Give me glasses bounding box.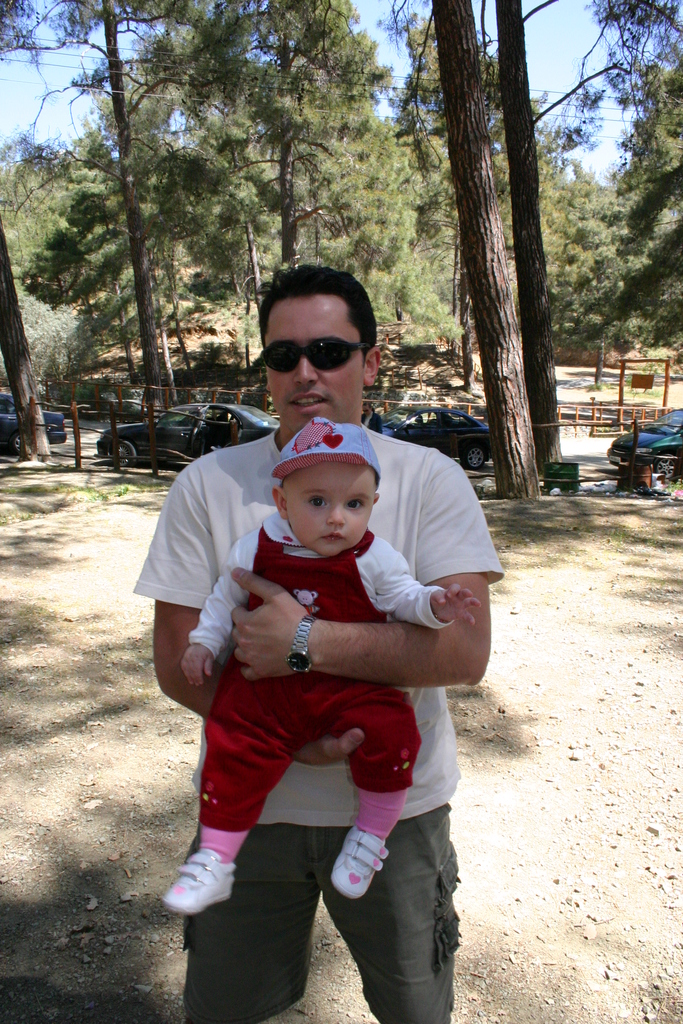
box=[261, 338, 369, 374].
